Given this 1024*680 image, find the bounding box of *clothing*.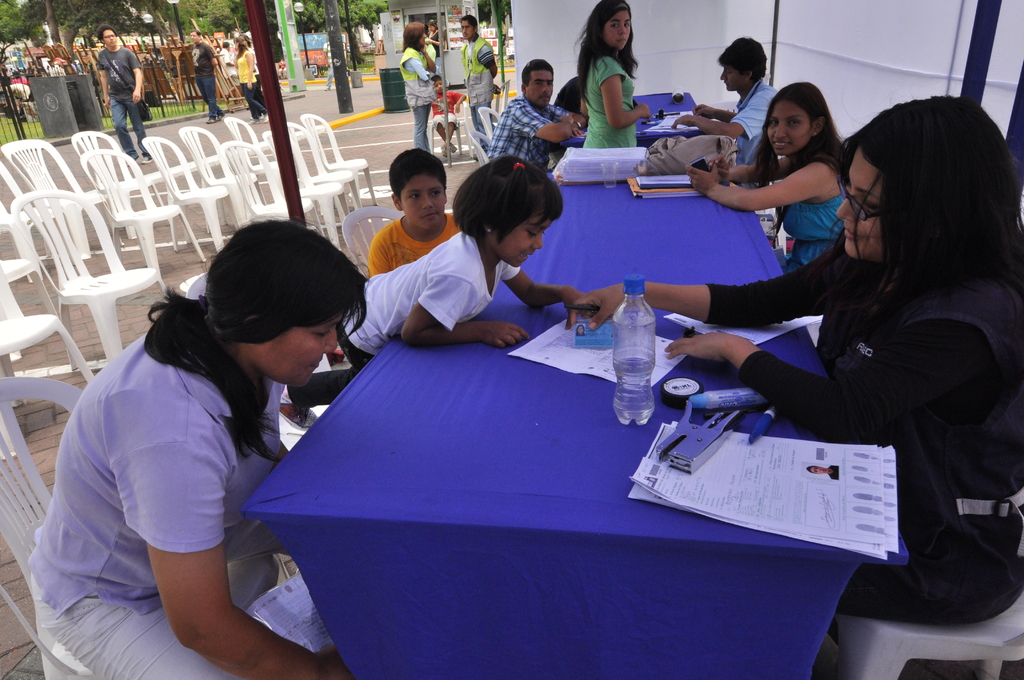
[x1=194, y1=42, x2=215, y2=111].
